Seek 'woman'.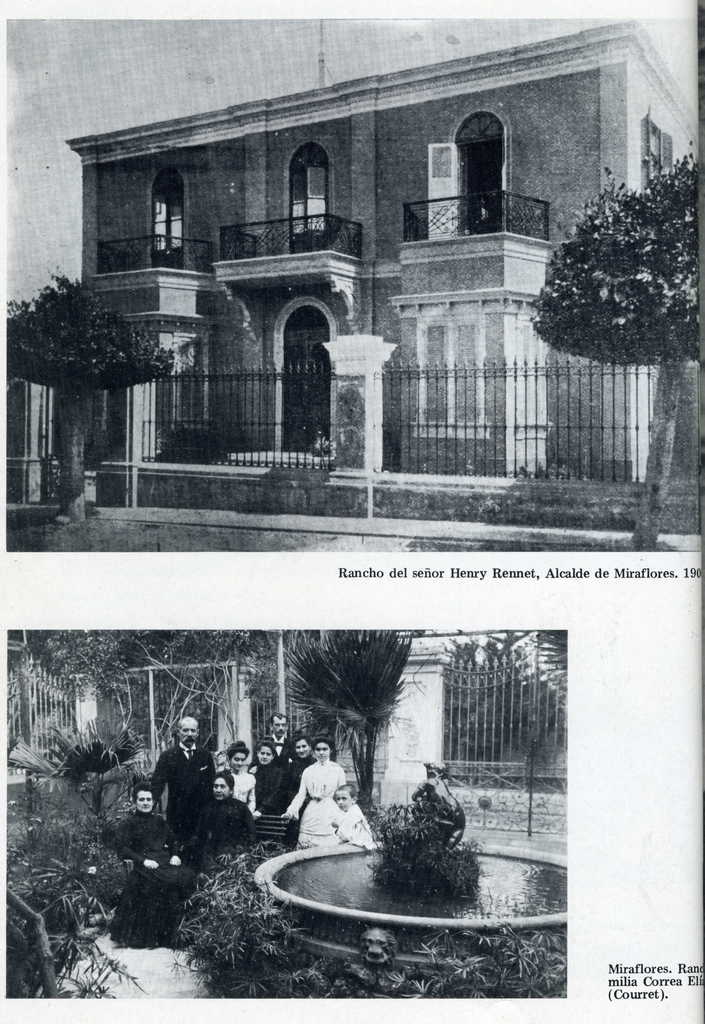
<box>247,735,291,812</box>.
